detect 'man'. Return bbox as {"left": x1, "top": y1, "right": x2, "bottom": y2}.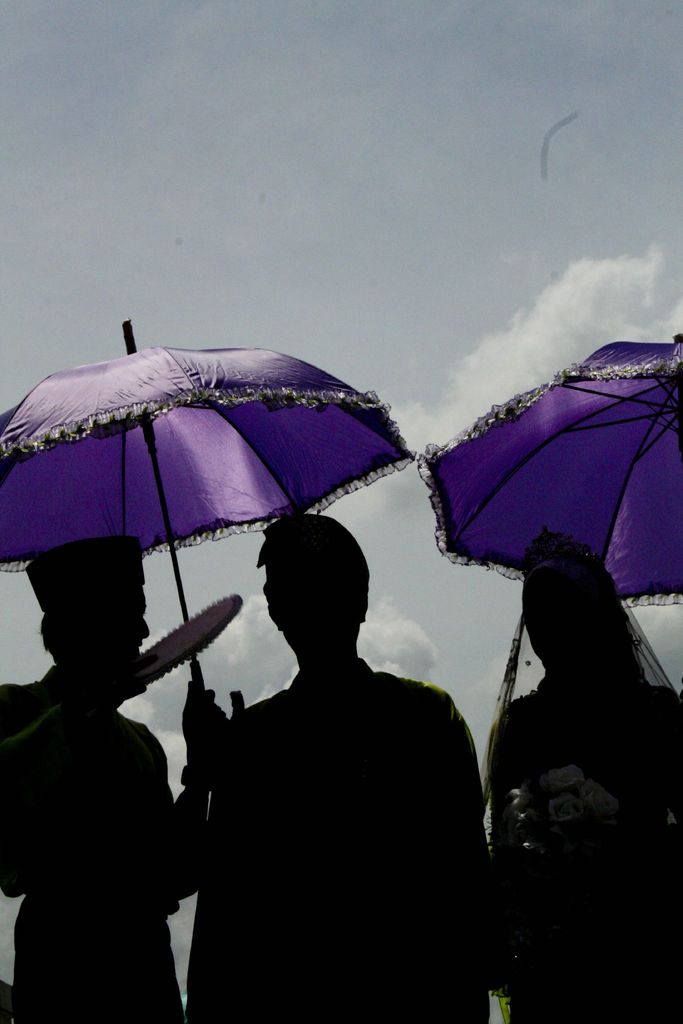
{"left": 0, "top": 532, "right": 239, "bottom": 1023}.
